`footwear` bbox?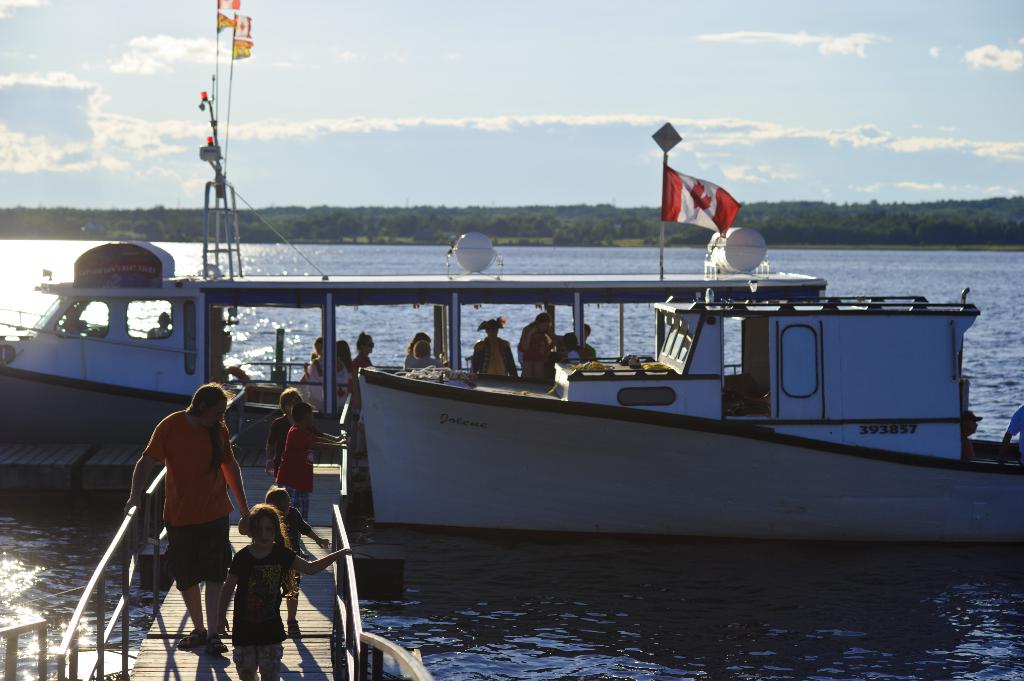
<region>174, 626, 210, 647</region>
